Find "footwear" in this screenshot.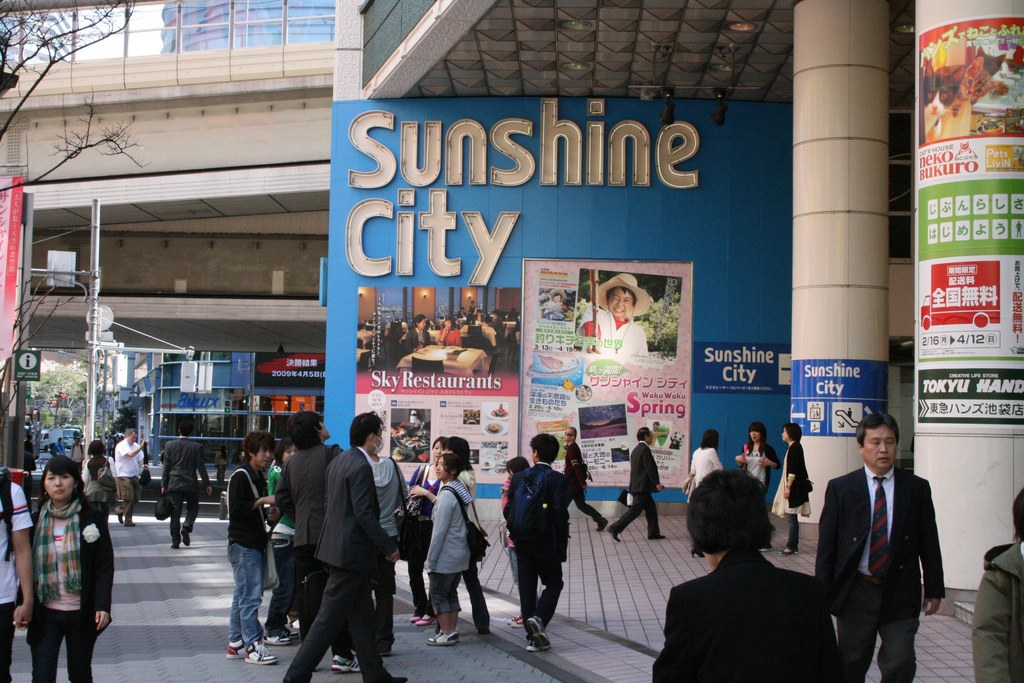
The bounding box for "footwear" is left=261, top=625, right=298, bottom=645.
